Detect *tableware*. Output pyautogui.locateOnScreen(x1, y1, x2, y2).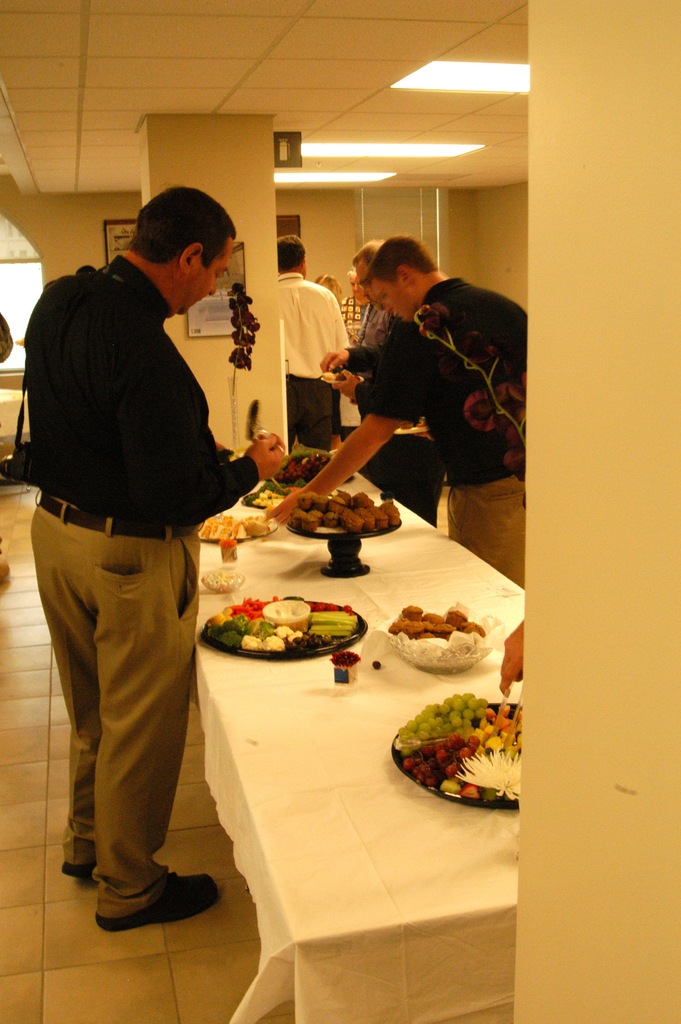
pyautogui.locateOnScreen(206, 566, 242, 594).
